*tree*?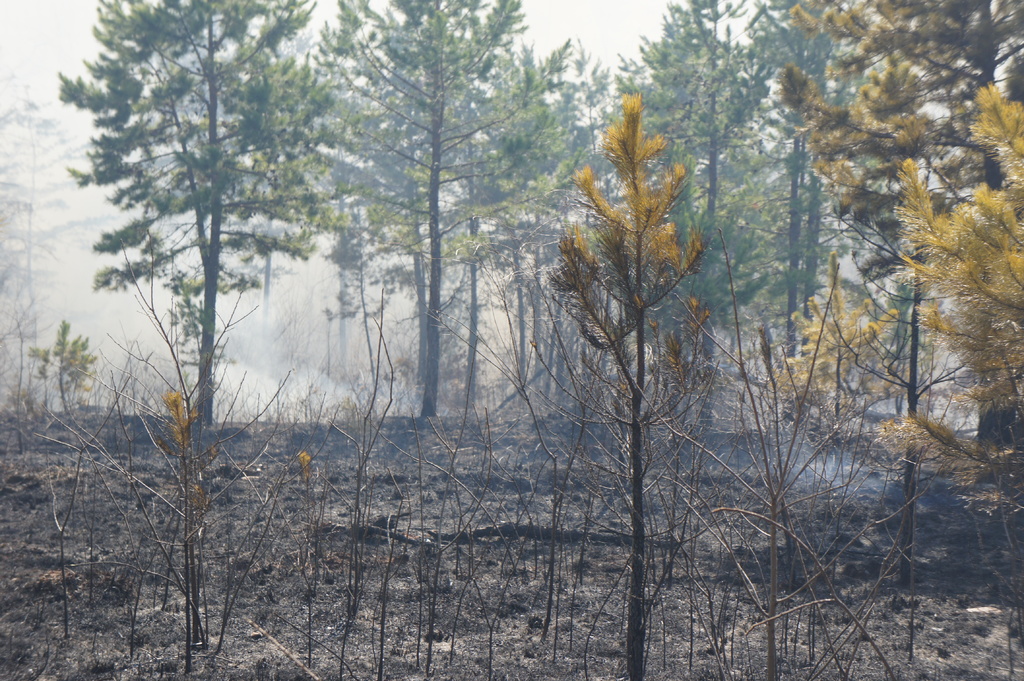
BBox(780, 0, 1023, 571)
